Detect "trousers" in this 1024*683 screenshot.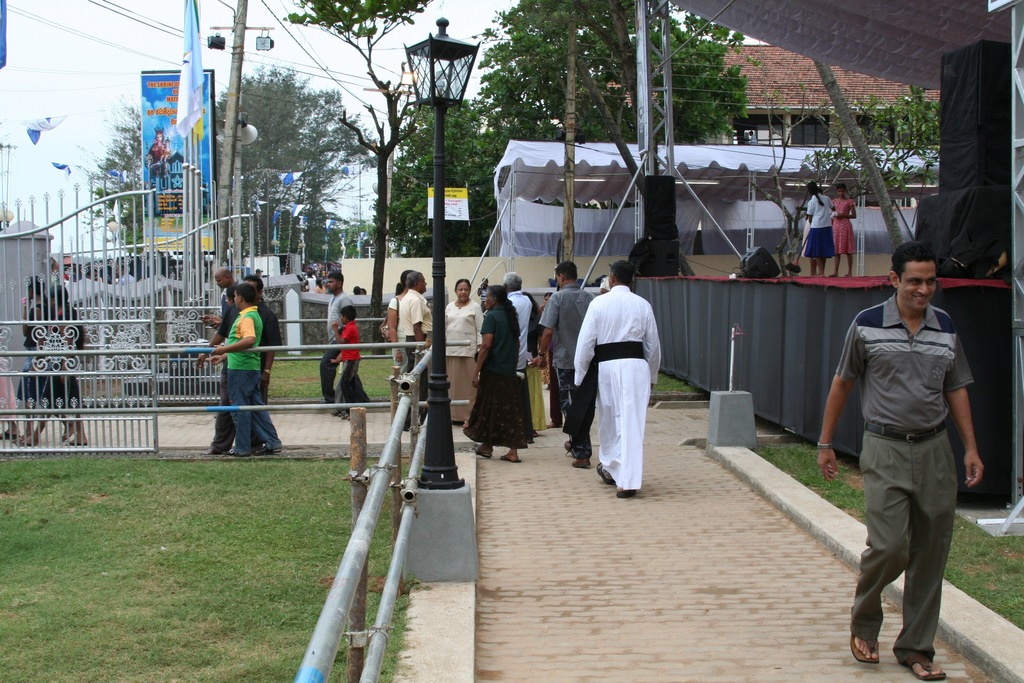
Detection: 548,352,563,427.
